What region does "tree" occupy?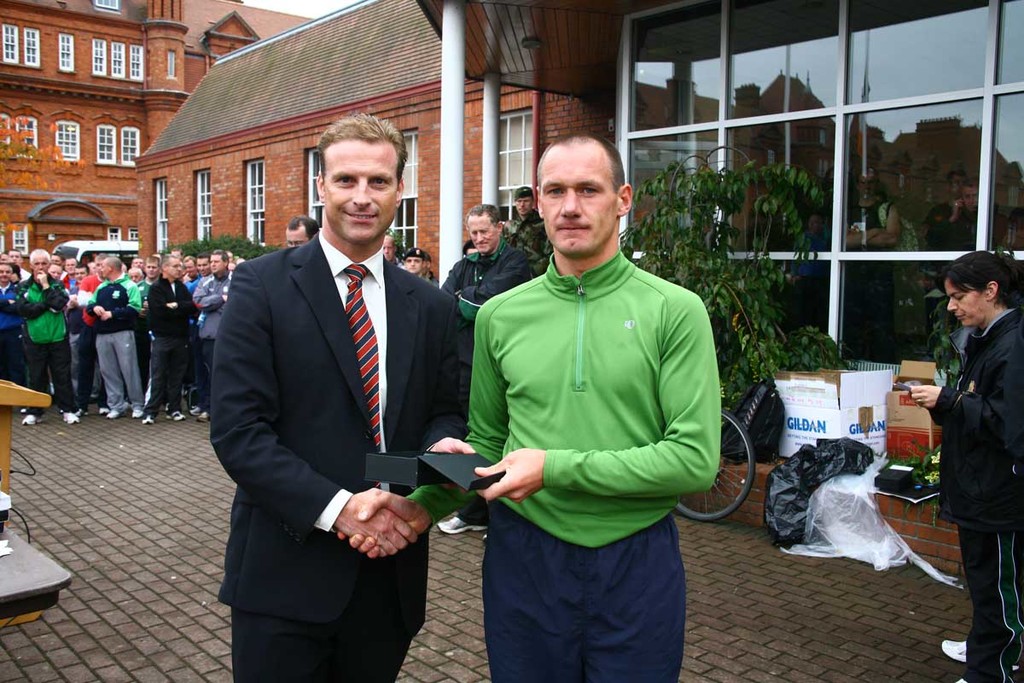
0 114 89 195.
